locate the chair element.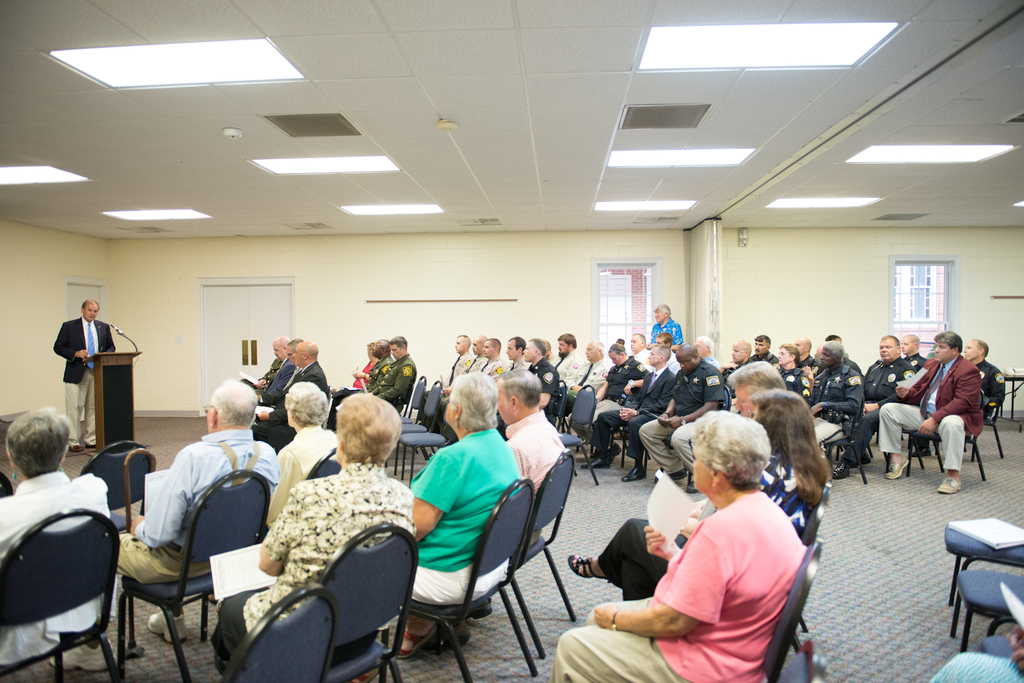
Element bbox: [810, 484, 829, 550].
